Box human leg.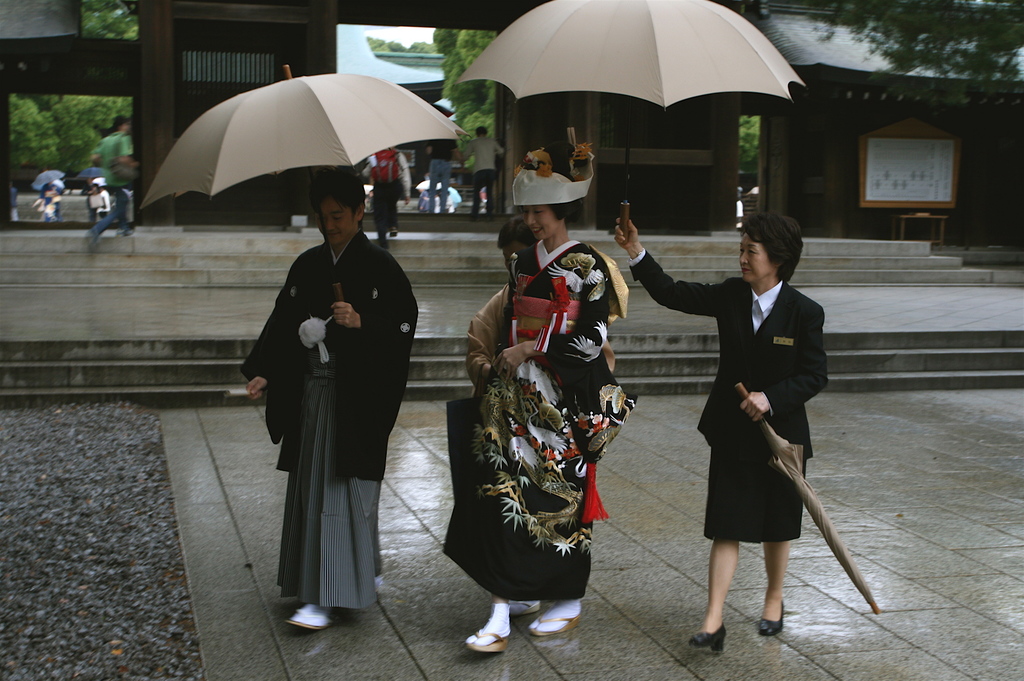
bbox=[441, 162, 452, 212].
